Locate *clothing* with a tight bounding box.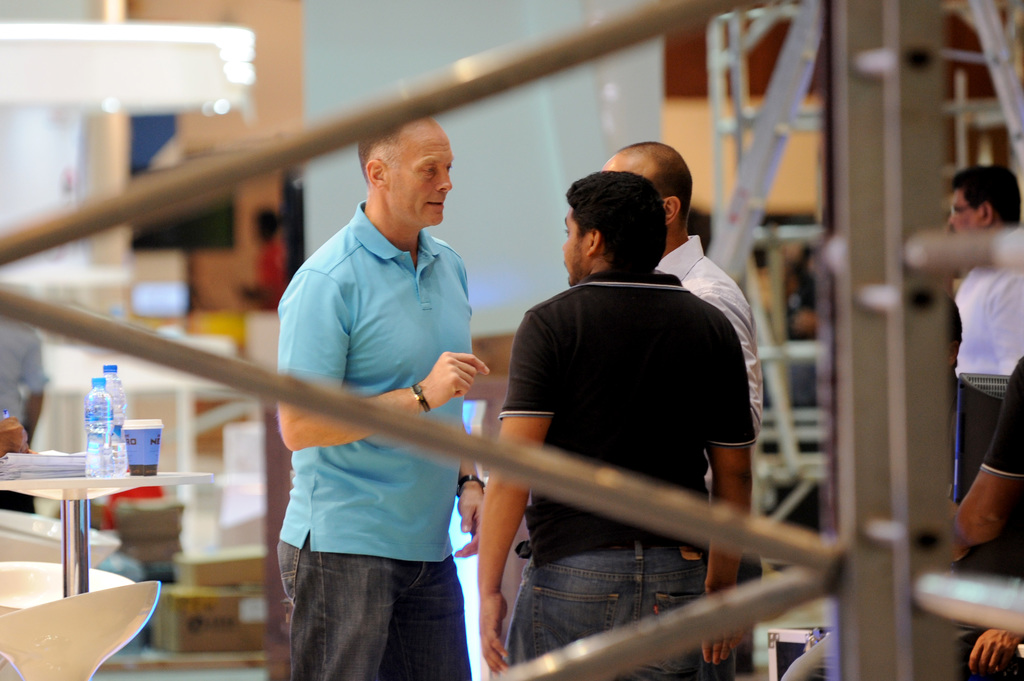
box(498, 264, 765, 564).
